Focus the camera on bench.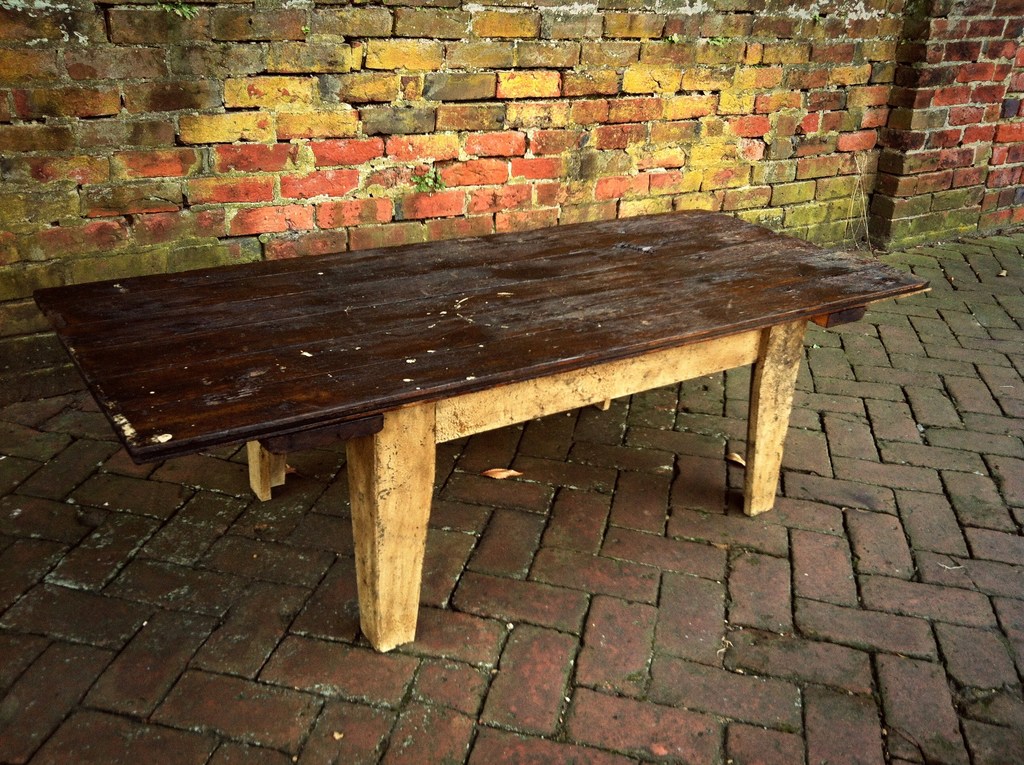
Focus region: 48,182,923,604.
